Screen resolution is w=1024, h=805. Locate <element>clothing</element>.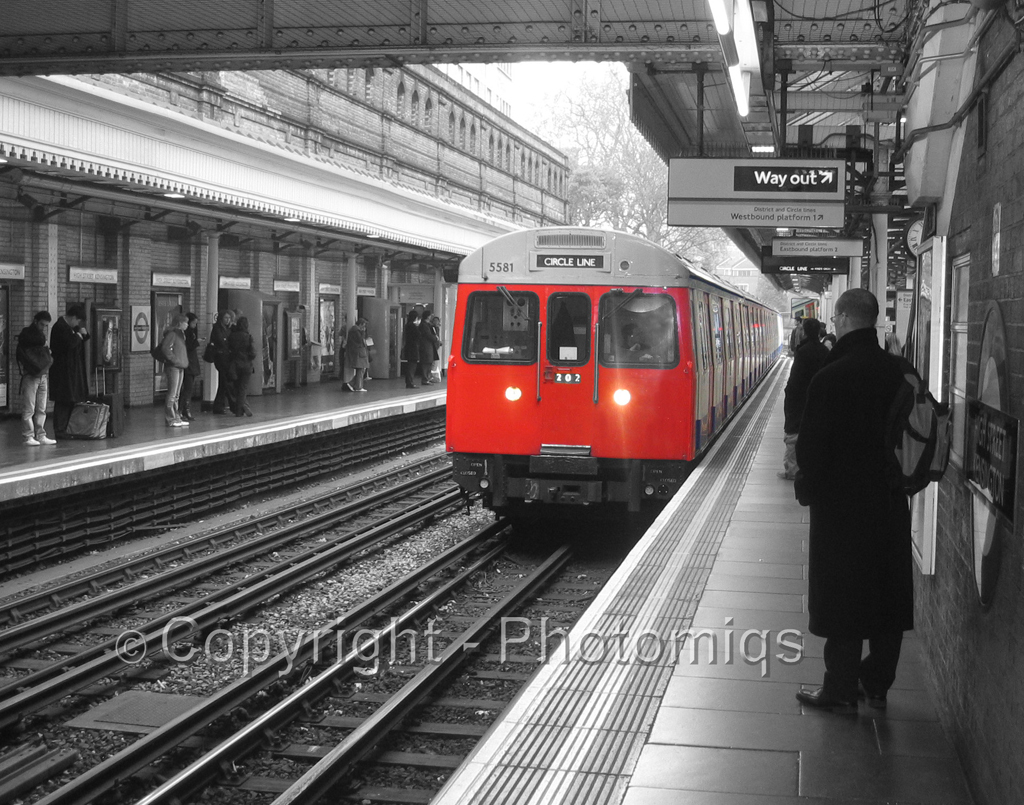
(781,291,933,689).
